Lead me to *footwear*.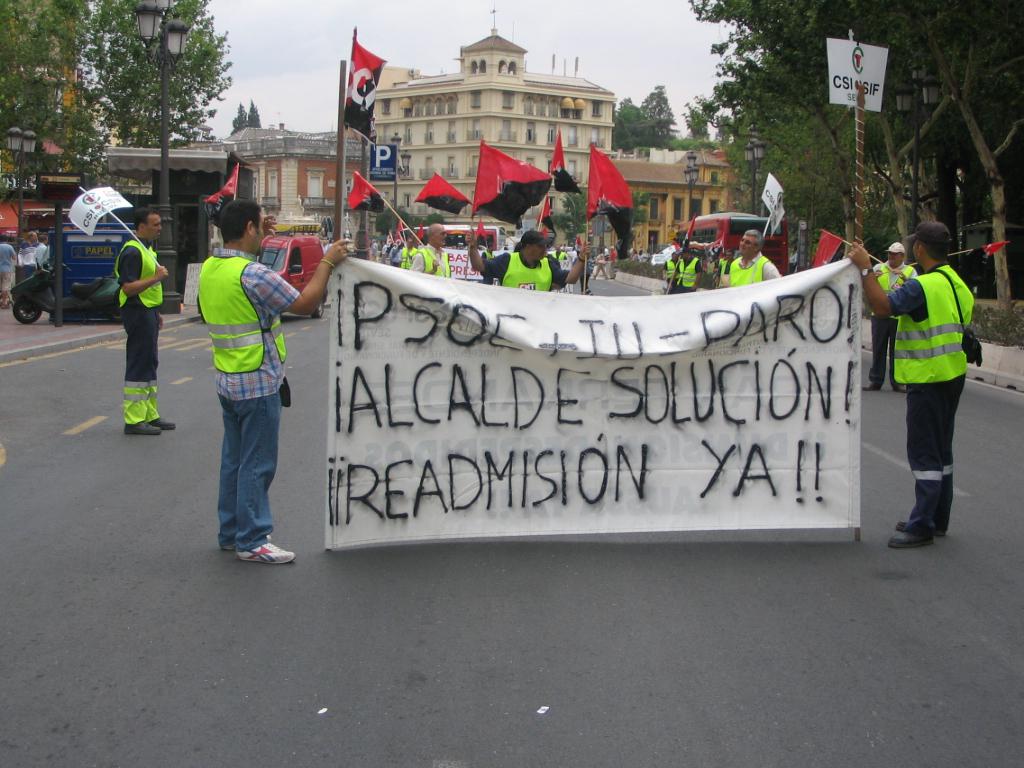
Lead to (239, 540, 292, 564).
